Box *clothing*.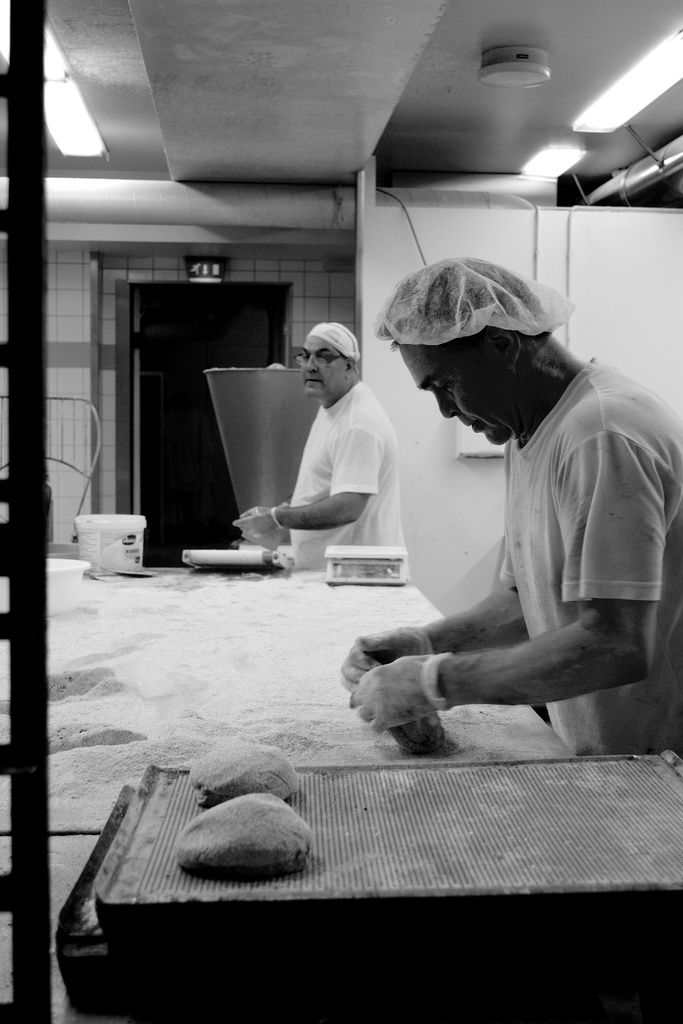
494,349,682,756.
